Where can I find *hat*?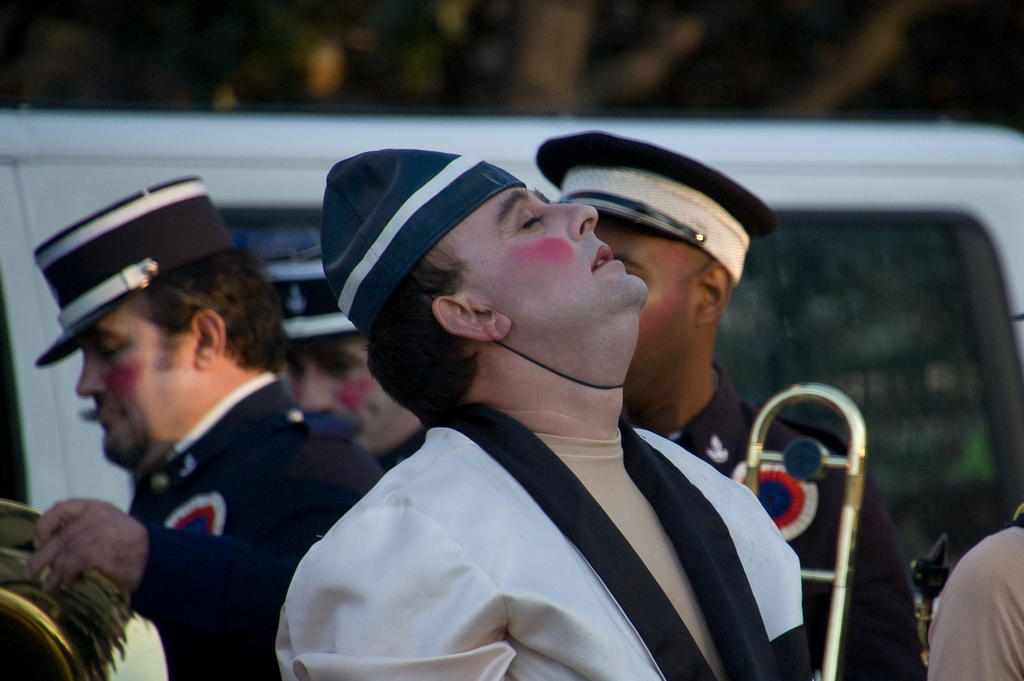
You can find it at locate(32, 171, 258, 367).
